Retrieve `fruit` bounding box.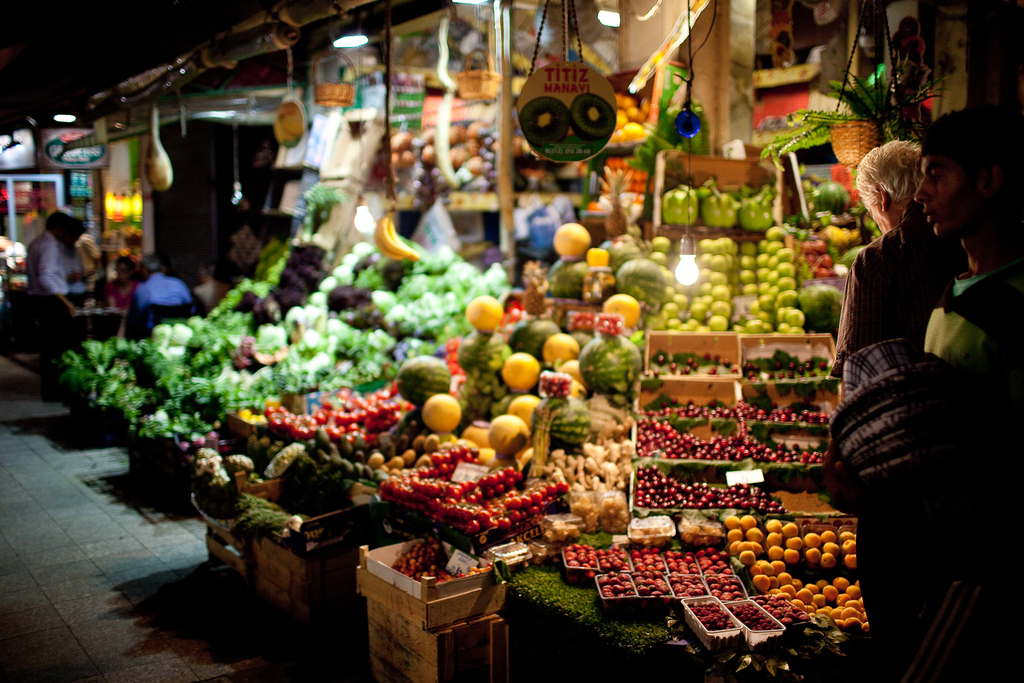
Bounding box: l=586, t=329, r=640, b=411.
